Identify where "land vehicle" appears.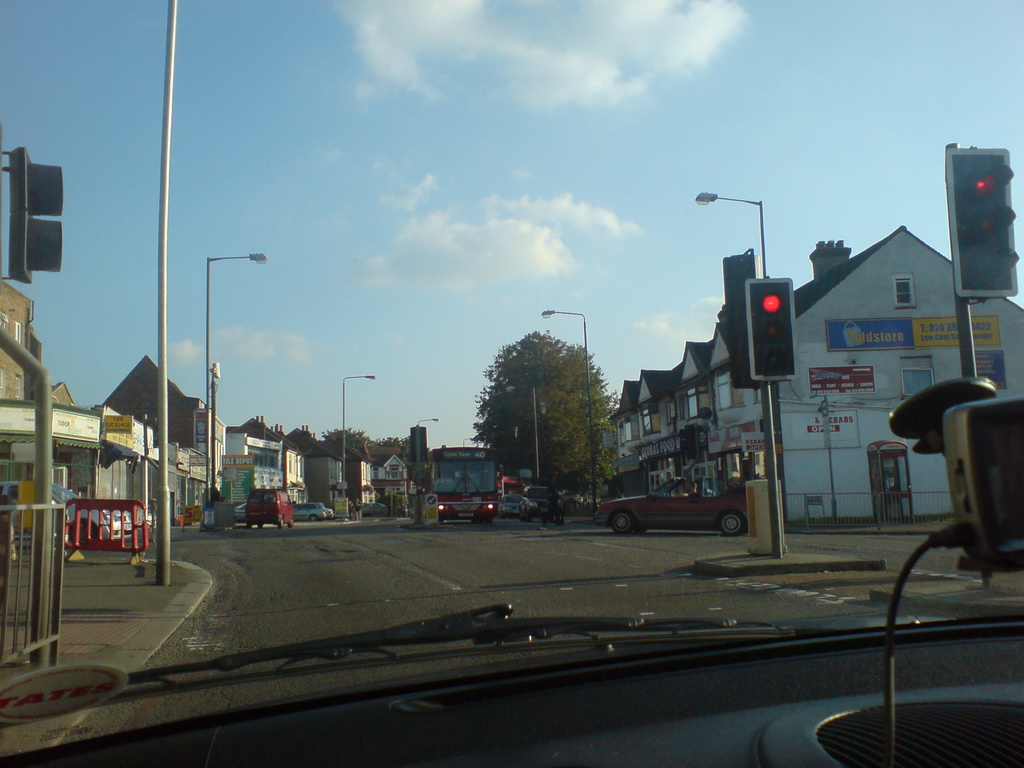
Appears at pyautogui.locateOnScreen(521, 484, 559, 519).
